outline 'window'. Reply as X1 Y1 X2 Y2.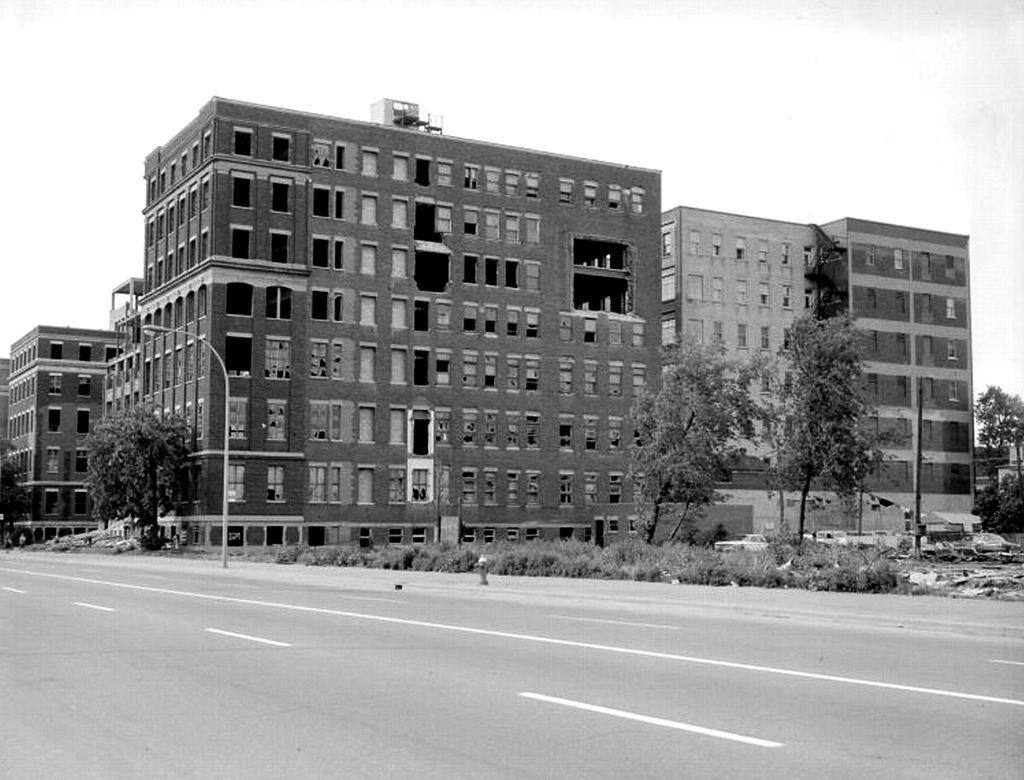
334 193 346 222.
